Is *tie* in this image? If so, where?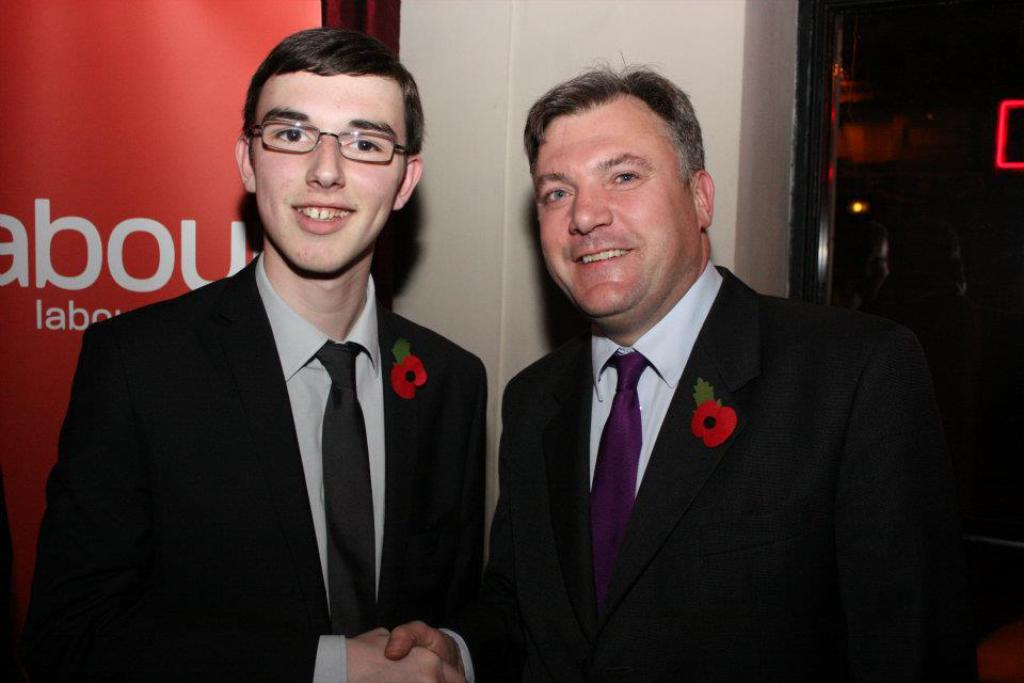
Yes, at BBox(588, 352, 656, 637).
